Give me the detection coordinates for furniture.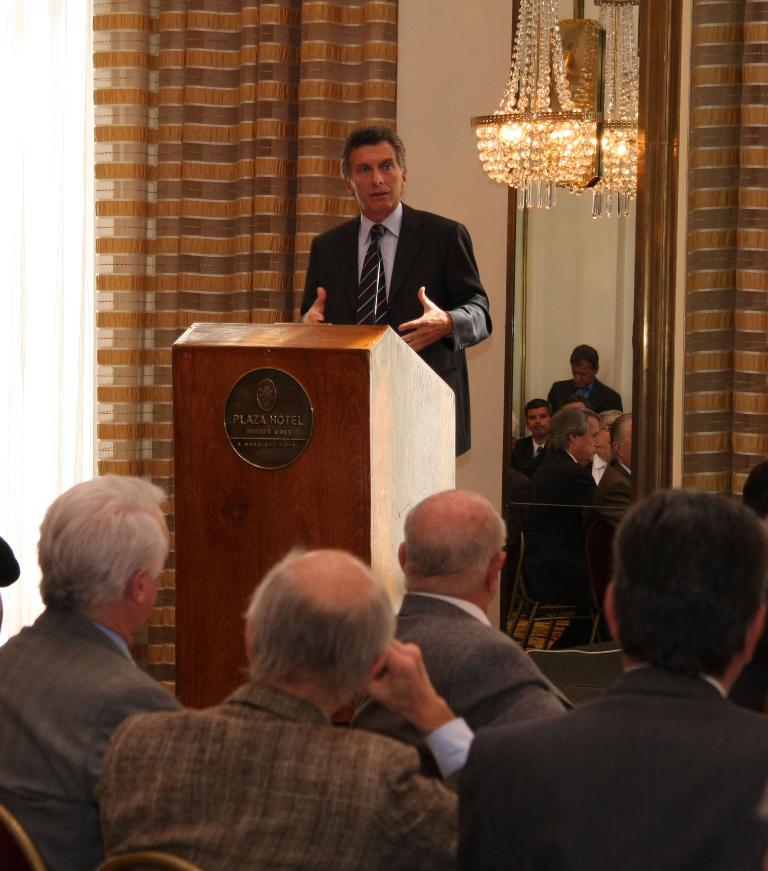
510,501,592,650.
